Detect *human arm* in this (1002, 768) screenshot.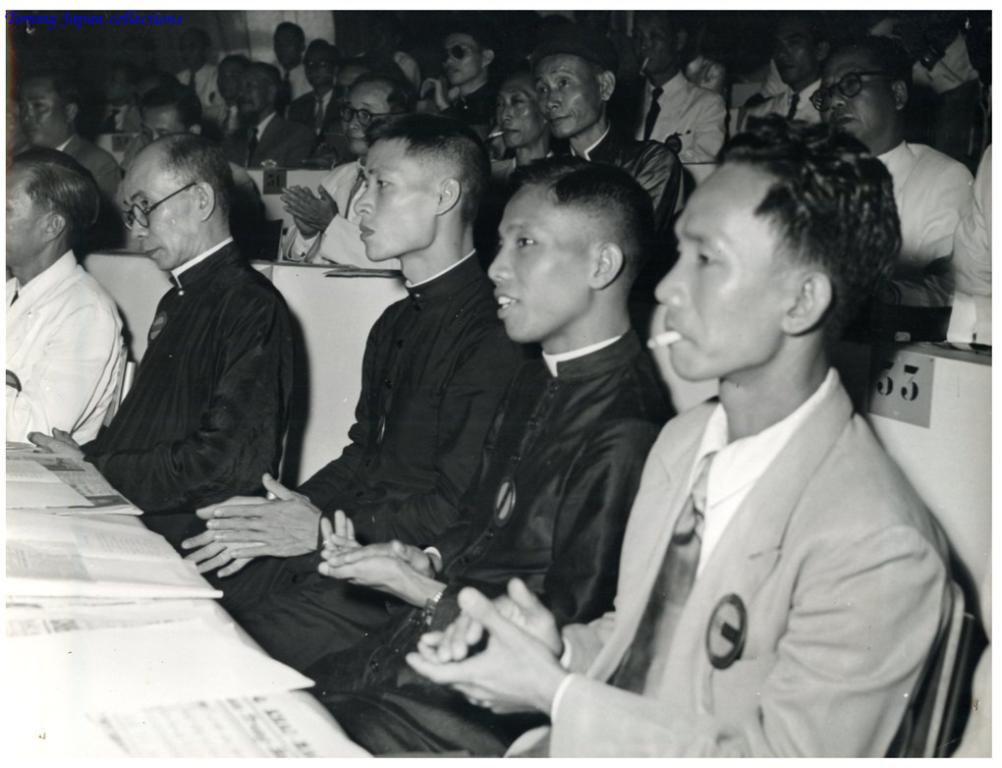
Detection: box(193, 357, 507, 565).
